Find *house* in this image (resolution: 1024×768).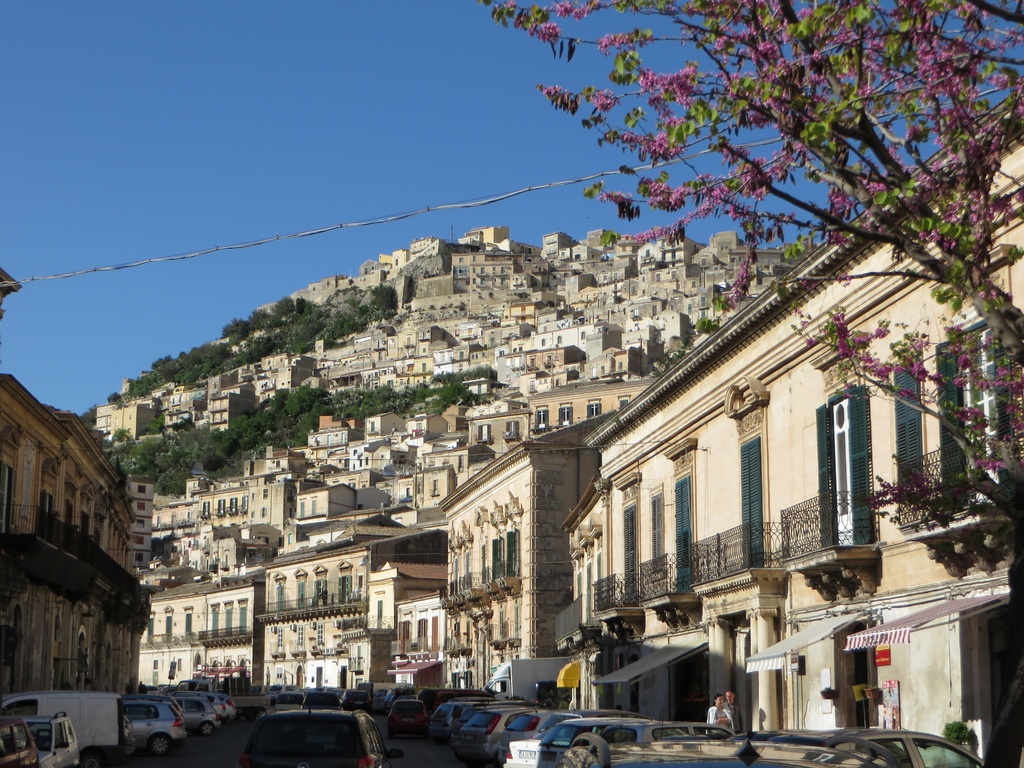
<region>317, 470, 387, 511</region>.
